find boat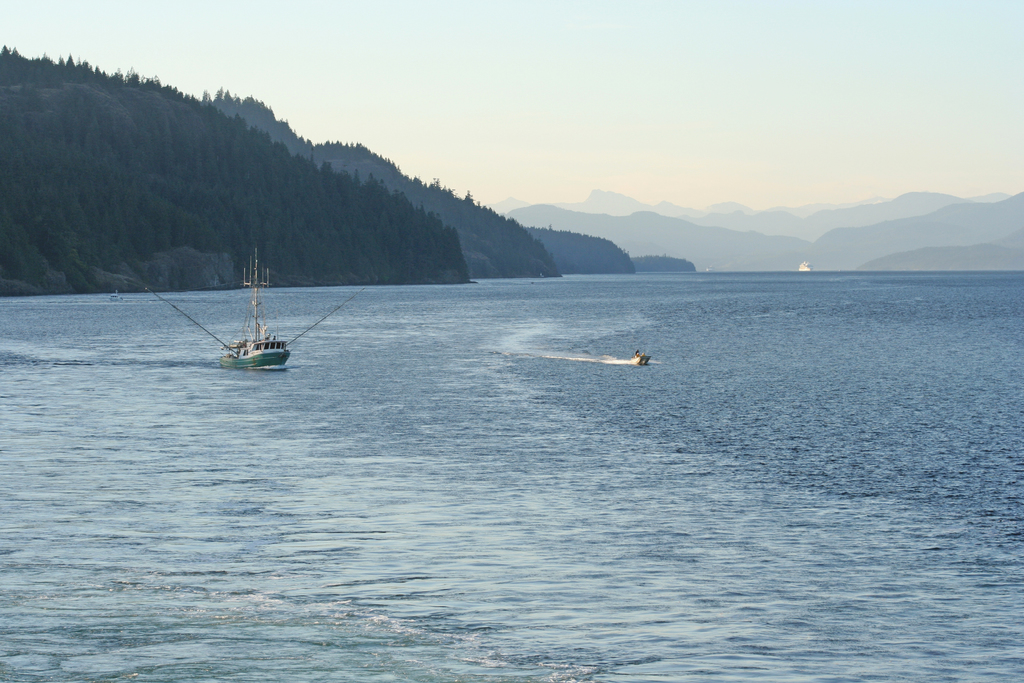
(193, 272, 295, 370)
